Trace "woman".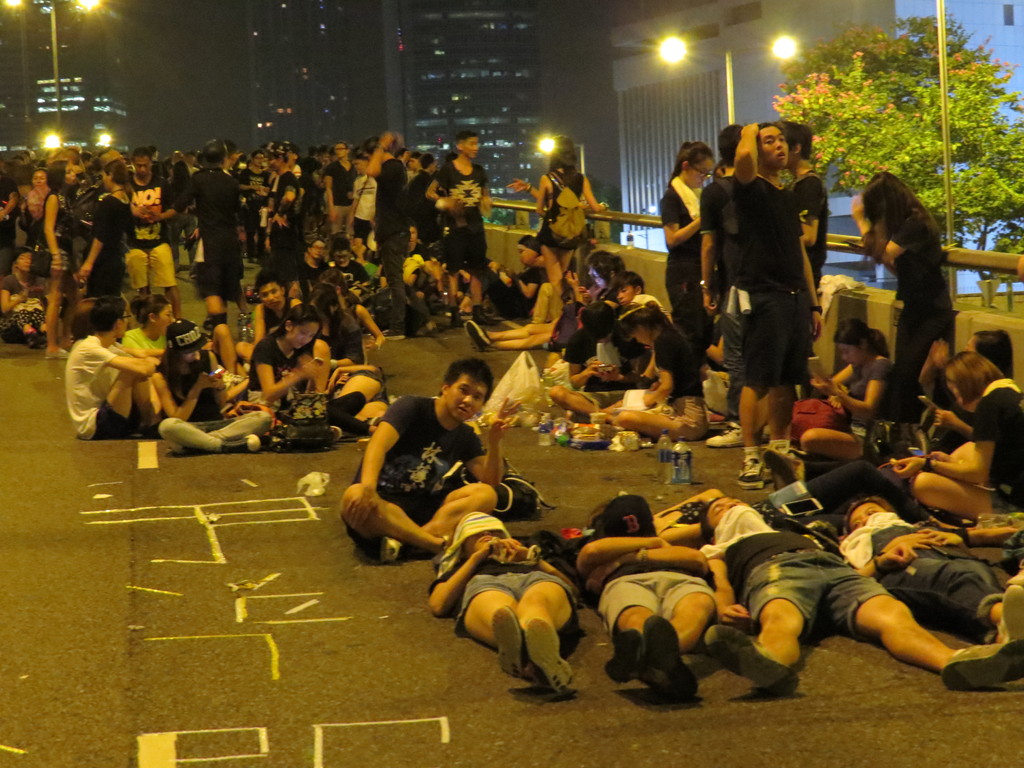
Traced to crop(657, 142, 714, 368).
